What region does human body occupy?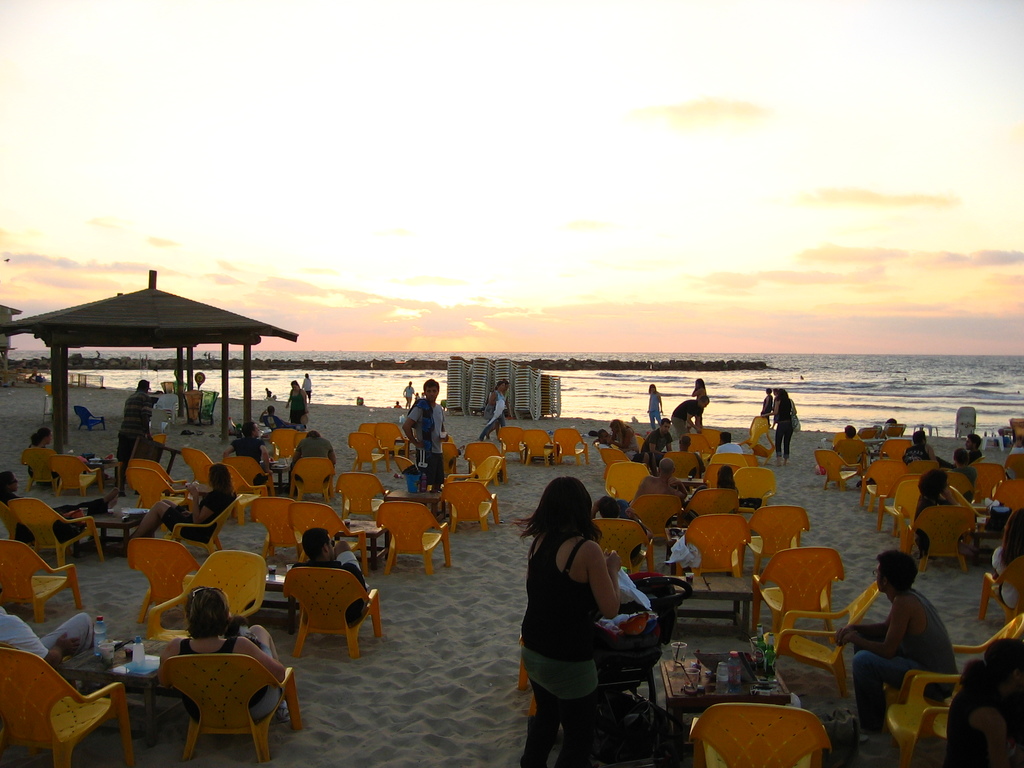
rect(291, 545, 370, 625).
